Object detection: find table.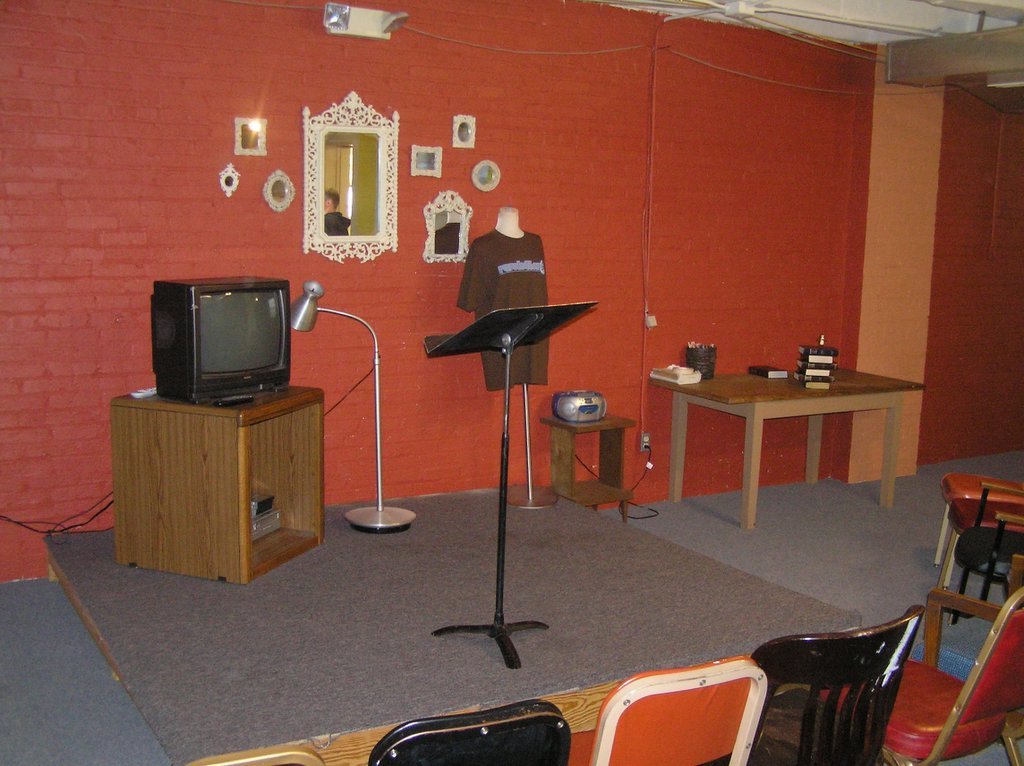
<region>668, 356, 923, 544</region>.
